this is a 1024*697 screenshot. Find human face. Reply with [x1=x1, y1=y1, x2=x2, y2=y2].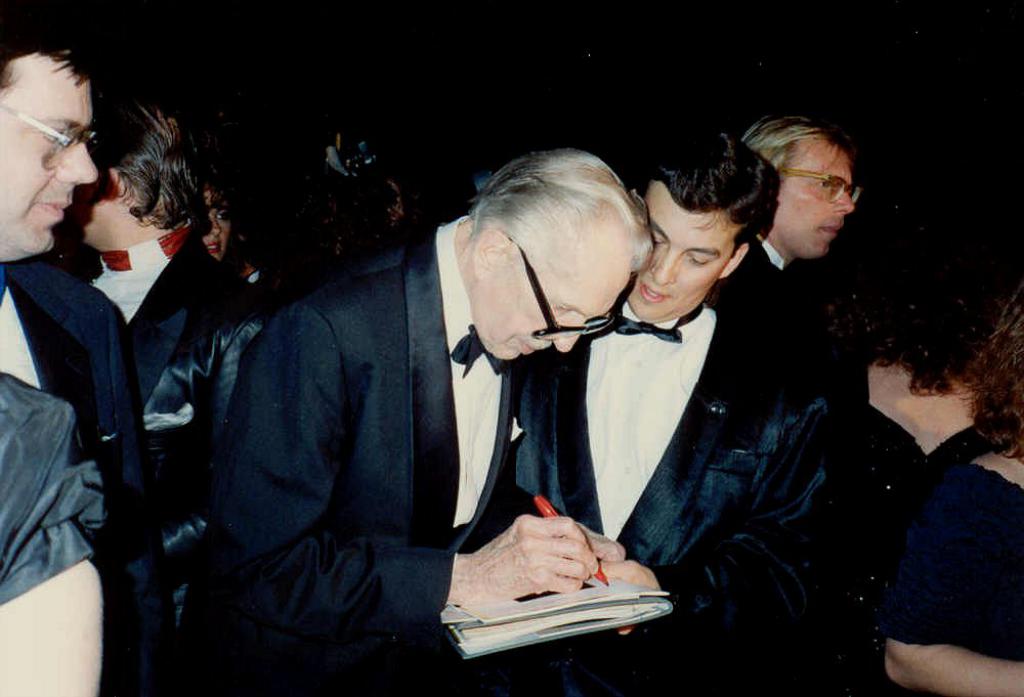
[x1=467, y1=217, x2=633, y2=359].
